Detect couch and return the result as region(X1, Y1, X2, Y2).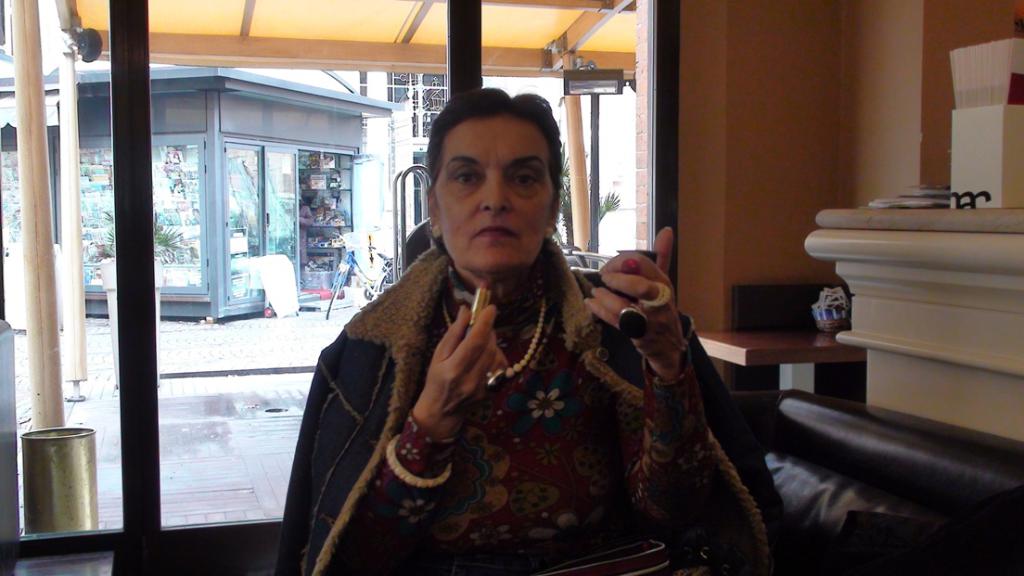
region(748, 386, 1023, 575).
